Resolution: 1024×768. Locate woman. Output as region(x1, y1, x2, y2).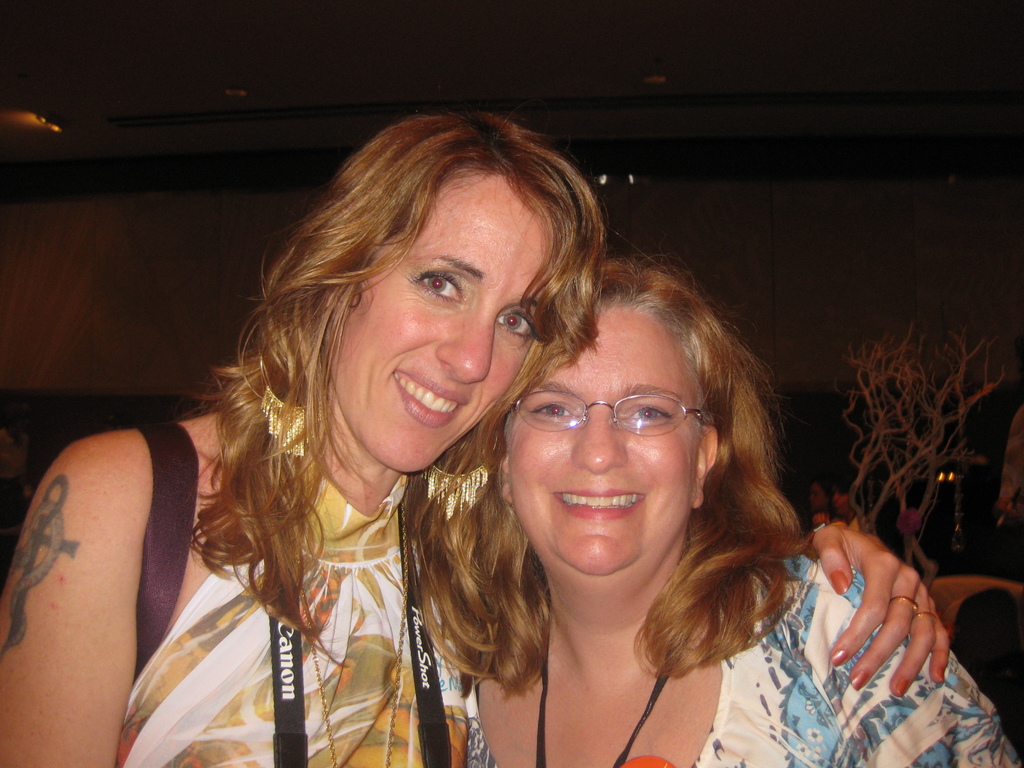
region(417, 230, 1023, 767).
